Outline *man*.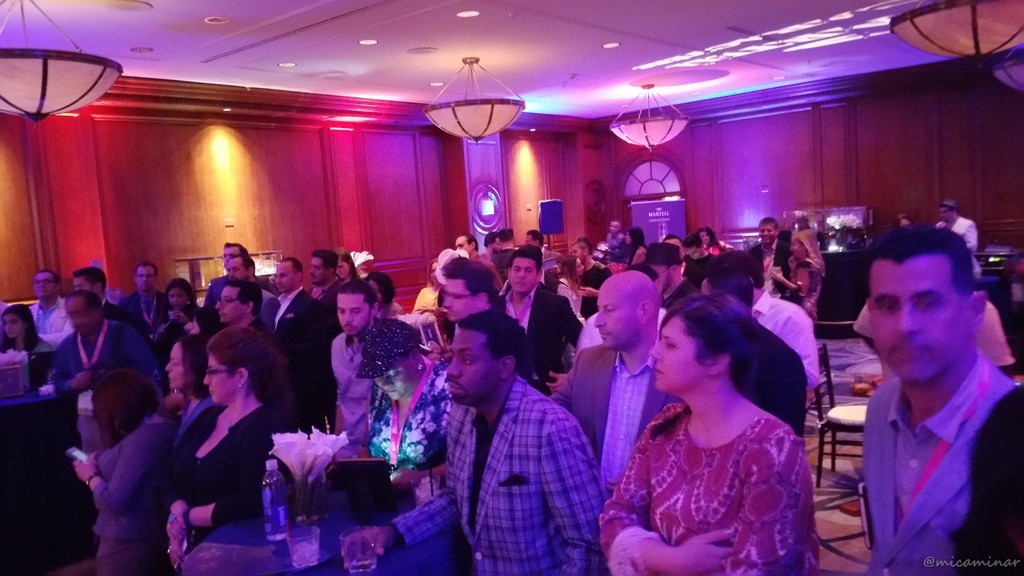
Outline: bbox=(68, 267, 154, 372).
